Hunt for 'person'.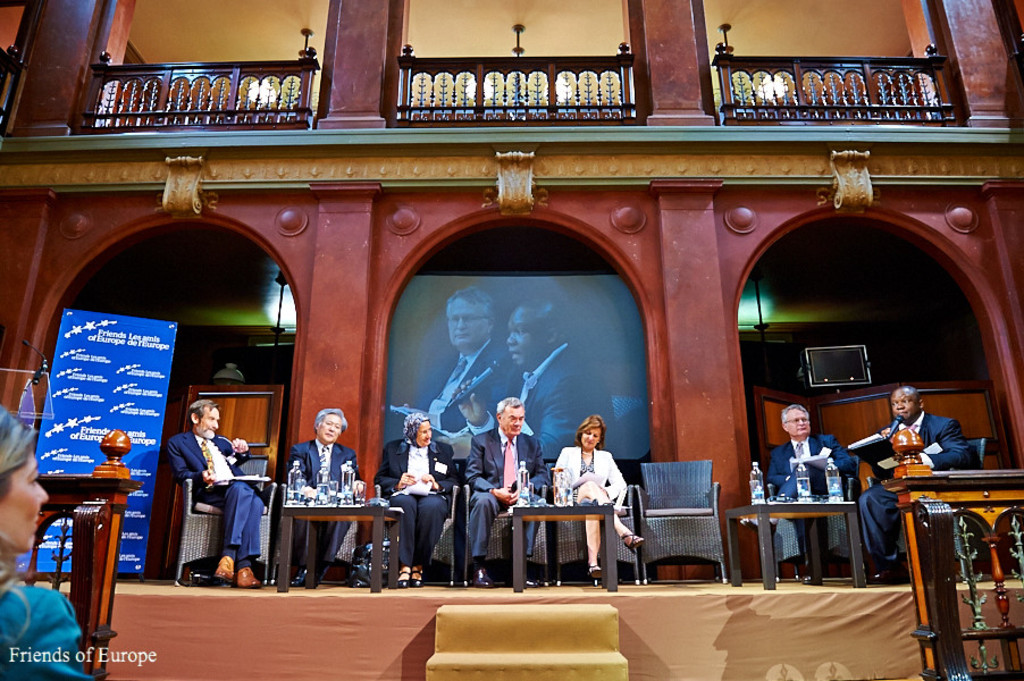
Hunted down at 0,404,107,680.
